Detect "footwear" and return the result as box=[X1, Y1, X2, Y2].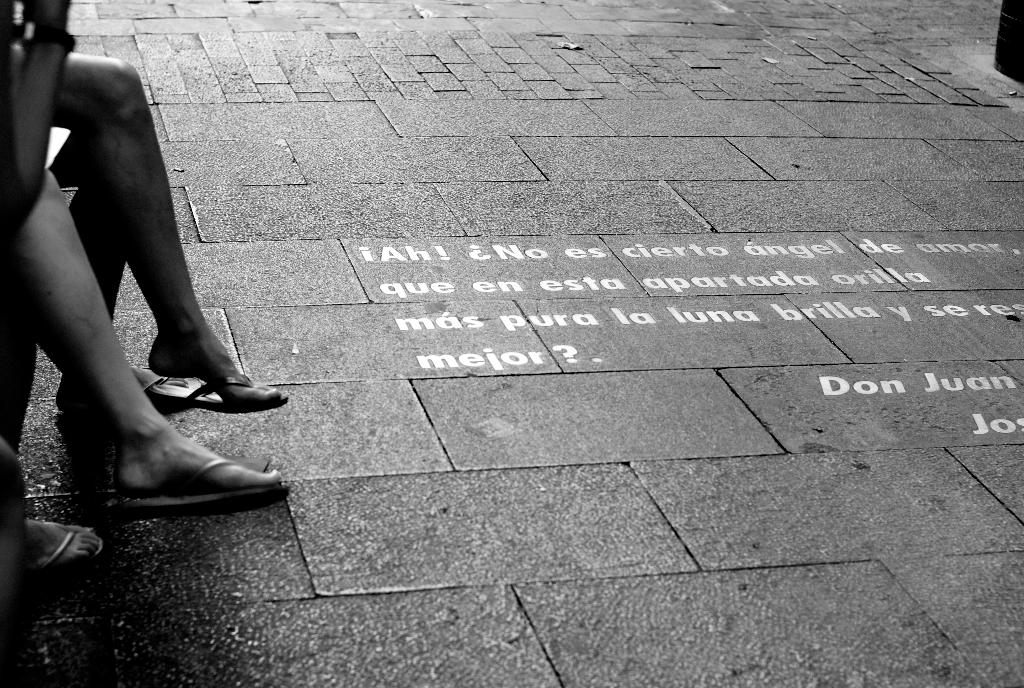
box=[114, 454, 290, 517].
